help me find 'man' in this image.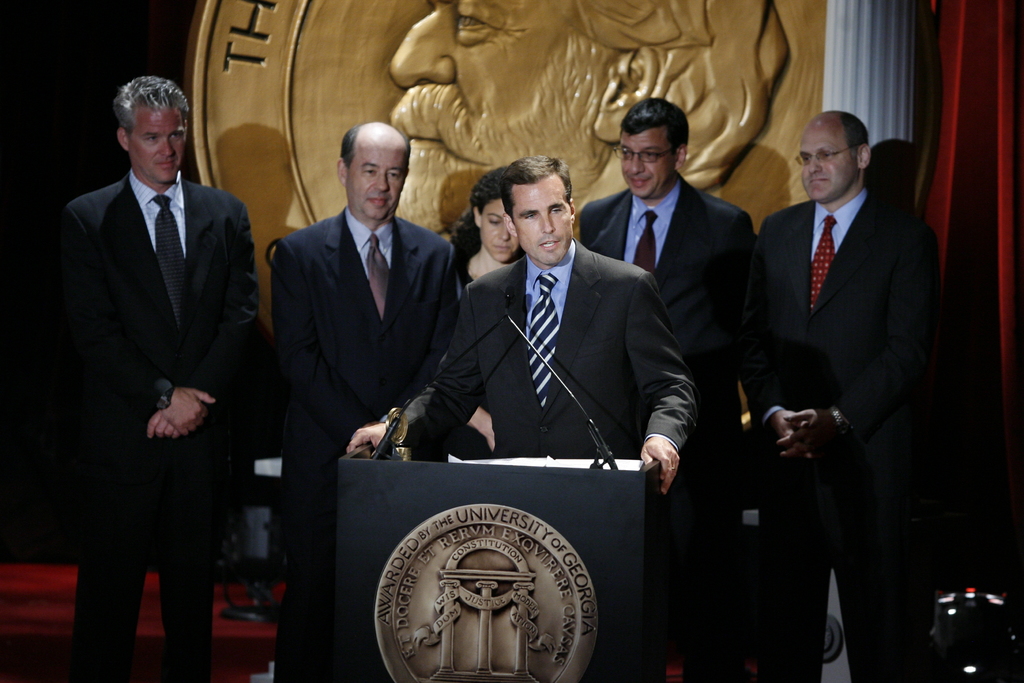
Found it: BBox(50, 72, 268, 682).
